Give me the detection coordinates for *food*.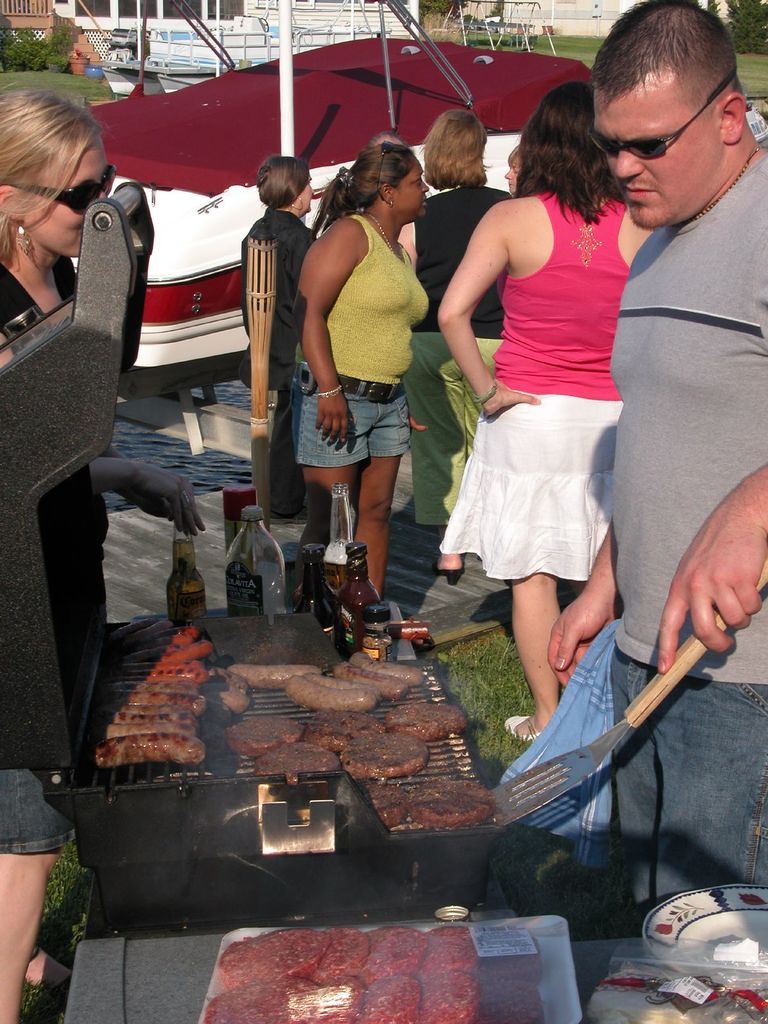
(x1=359, y1=783, x2=406, y2=828).
